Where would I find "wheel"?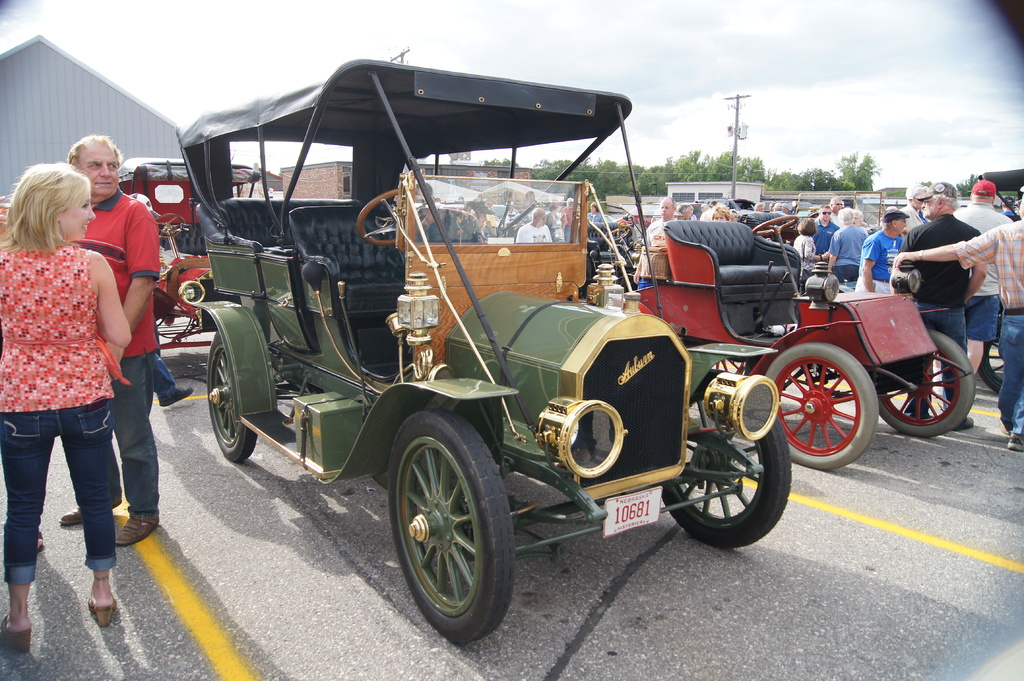
At rect(871, 330, 975, 438).
